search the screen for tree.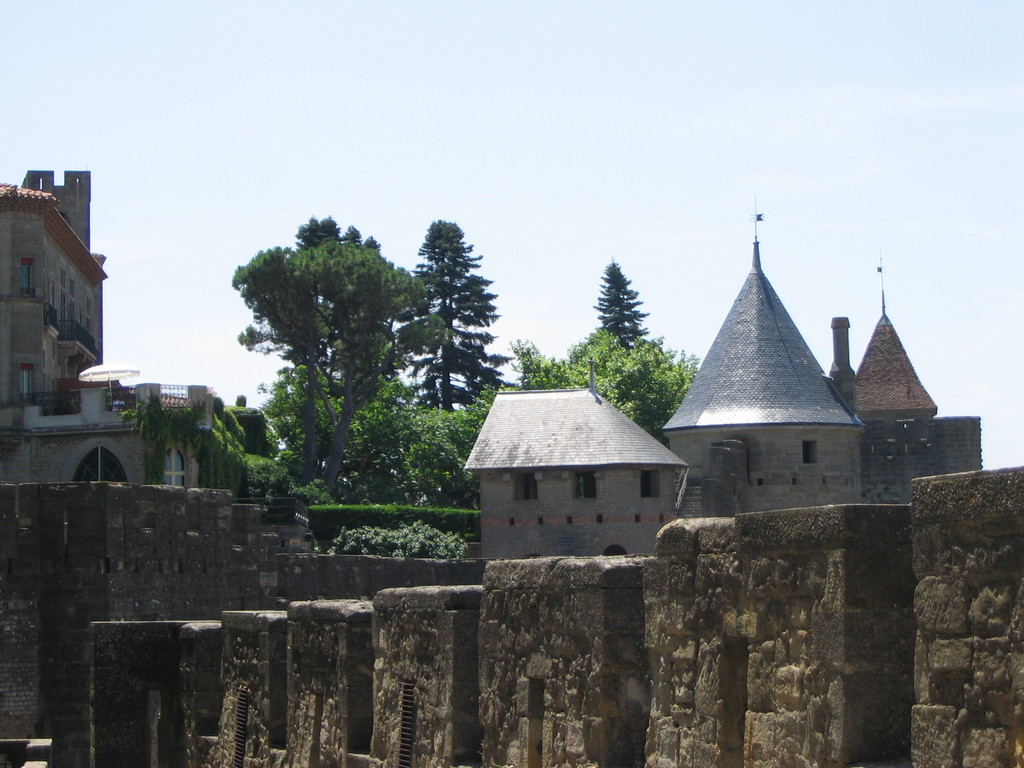
Found at 514,333,566,387.
